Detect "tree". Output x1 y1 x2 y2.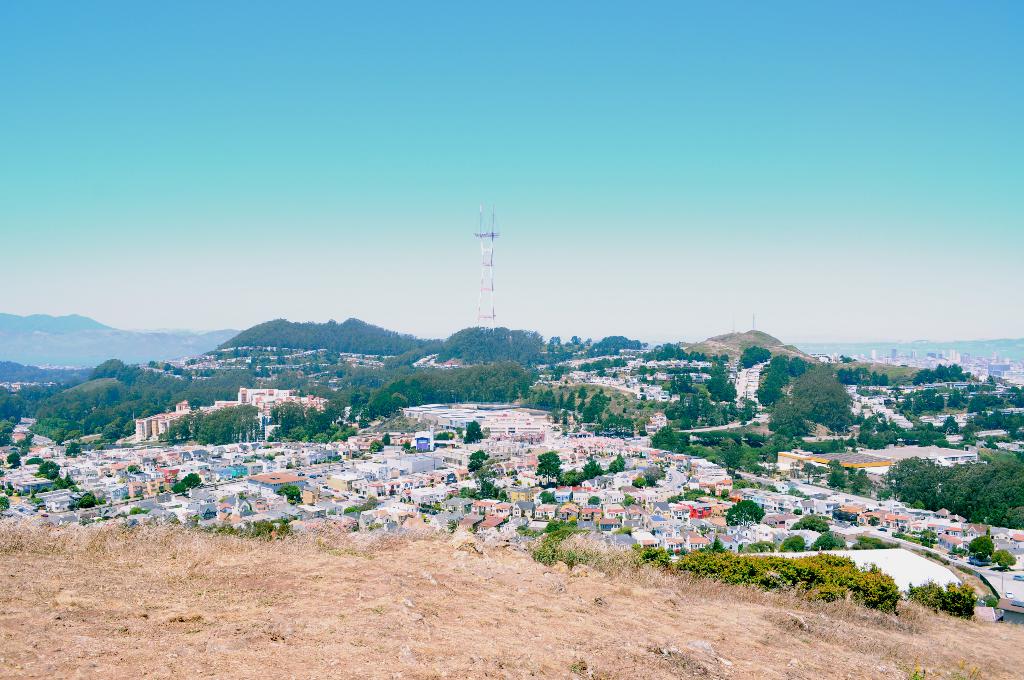
55 473 74 489.
